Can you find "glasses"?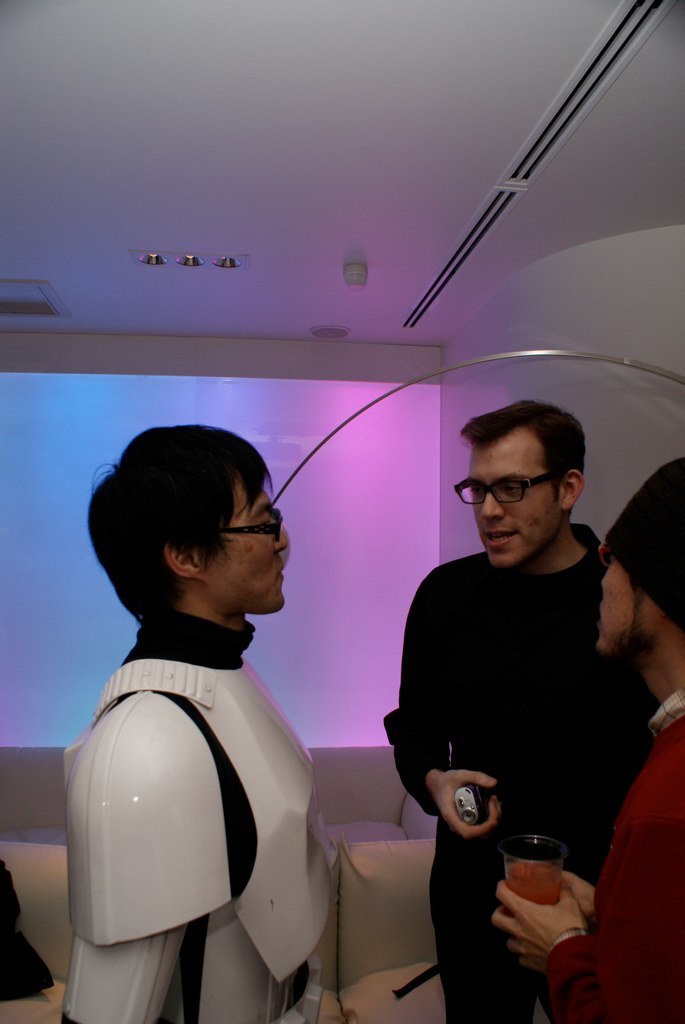
Yes, bounding box: <bbox>595, 538, 610, 561</bbox>.
